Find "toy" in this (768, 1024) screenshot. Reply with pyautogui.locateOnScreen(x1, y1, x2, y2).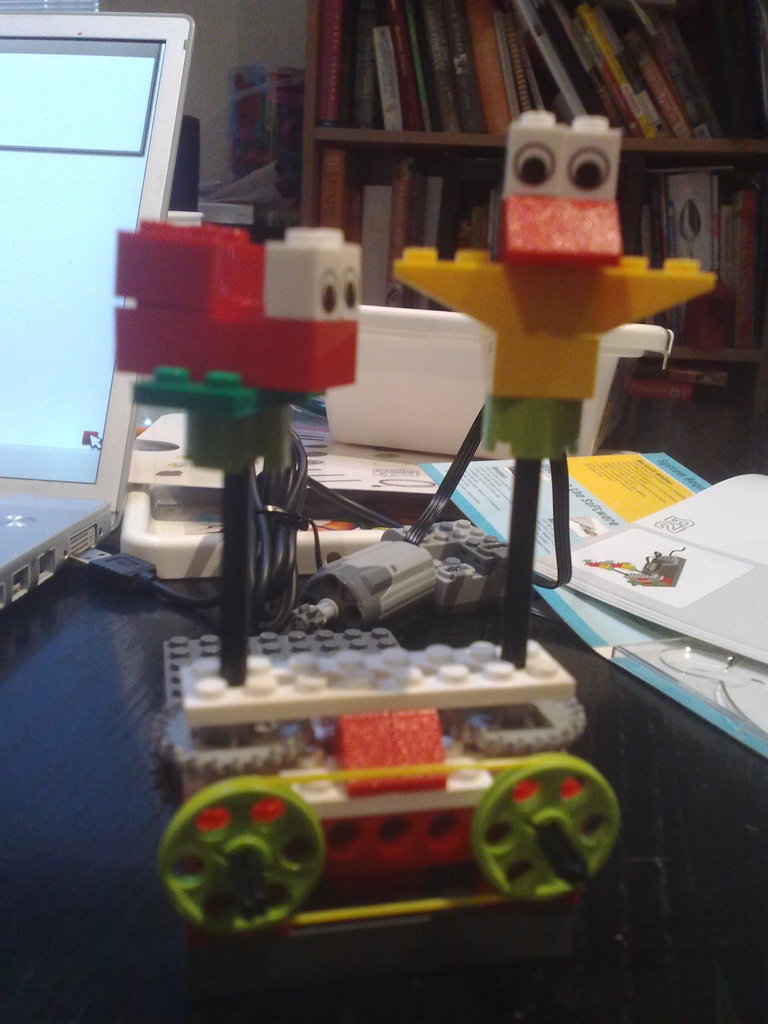
pyautogui.locateOnScreen(158, 619, 636, 934).
